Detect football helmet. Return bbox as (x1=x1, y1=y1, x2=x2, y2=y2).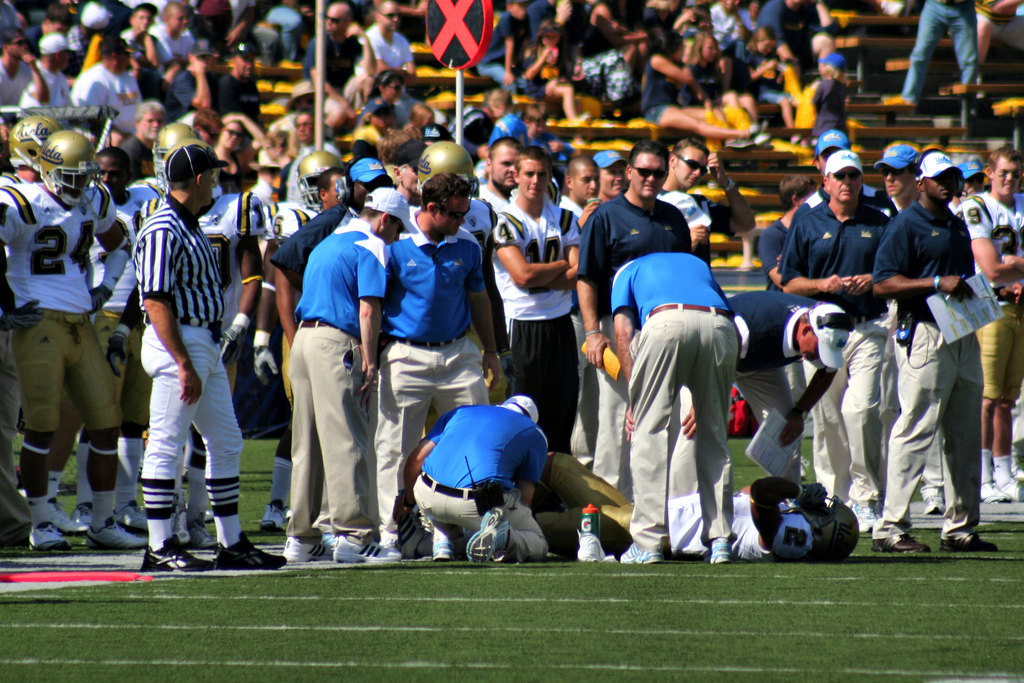
(x1=31, y1=125, x2=98, y2=213).
